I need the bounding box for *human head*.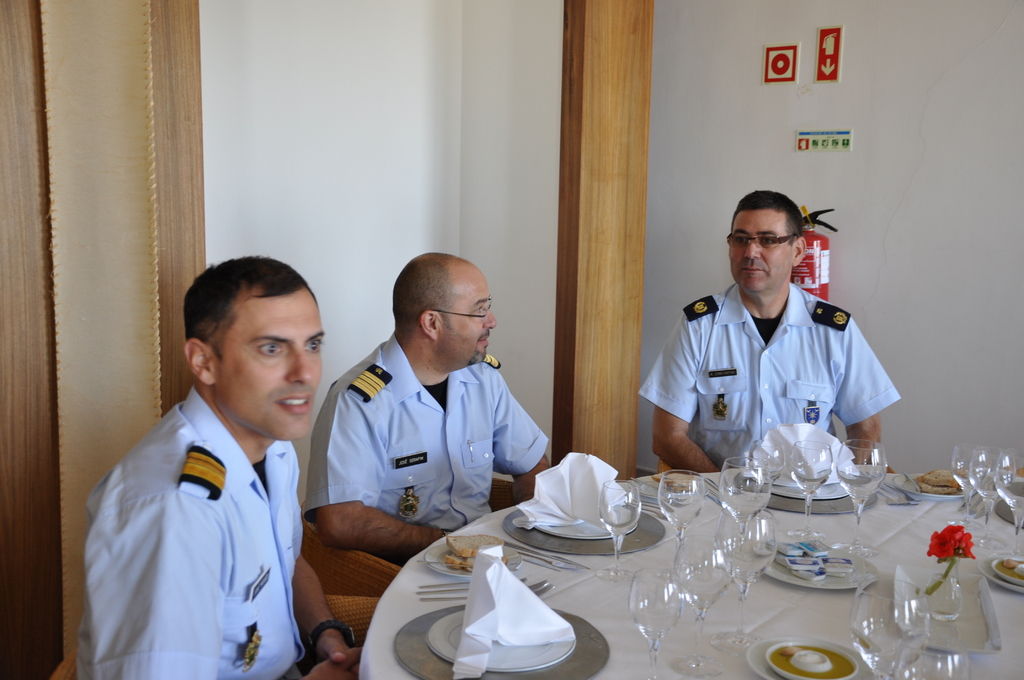
Here it is: <bbox>180, 255, 328, 440</bbox>.
